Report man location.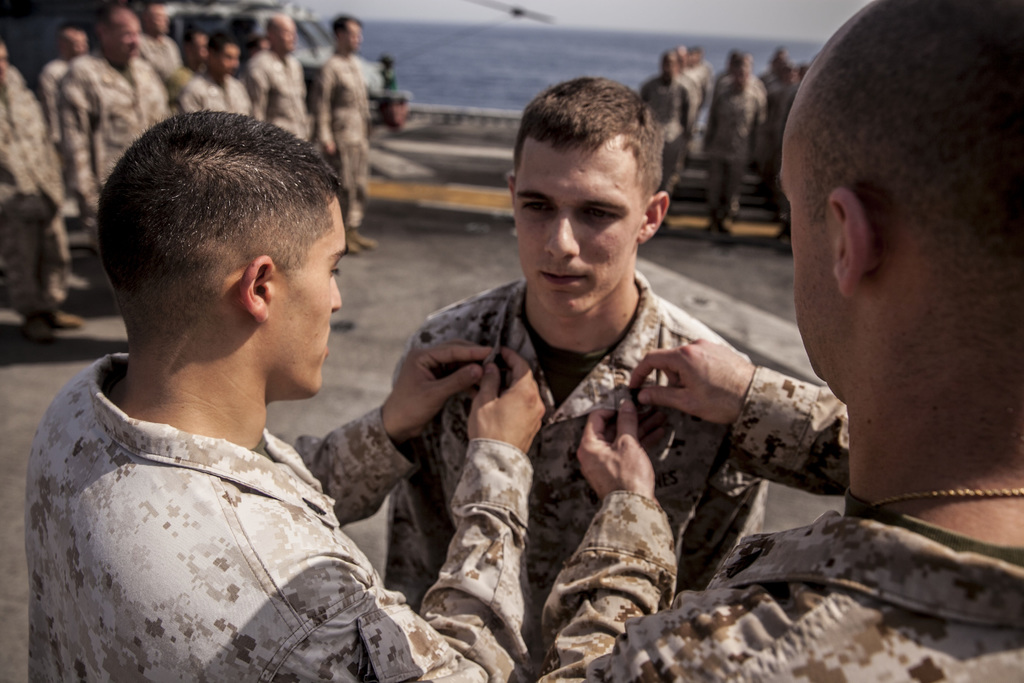
Report: detection(710, 52, 770, 238).
